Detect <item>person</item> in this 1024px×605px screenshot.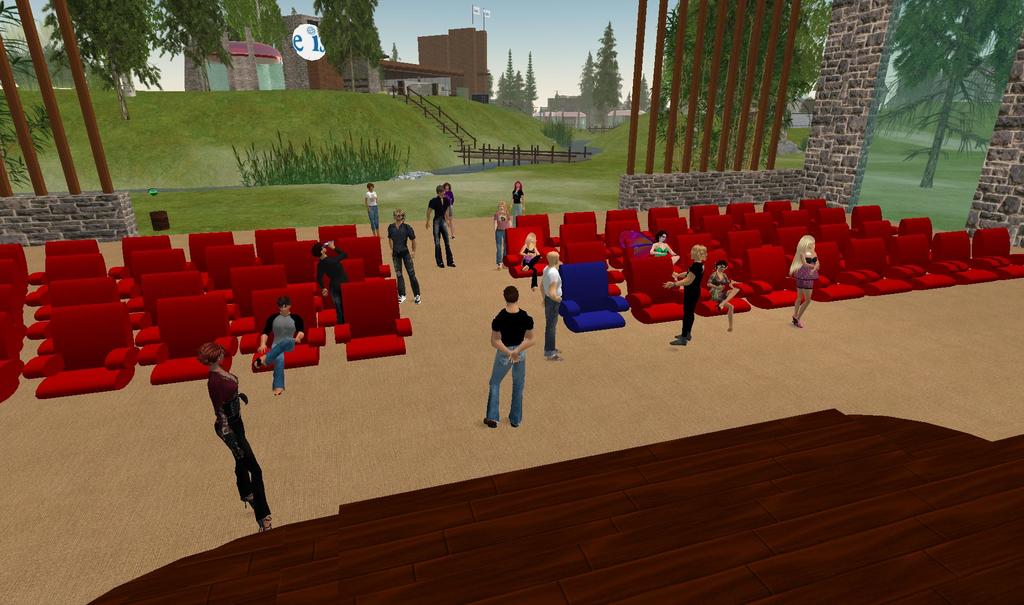
Detection: rect(539, 250, 566, 361).
